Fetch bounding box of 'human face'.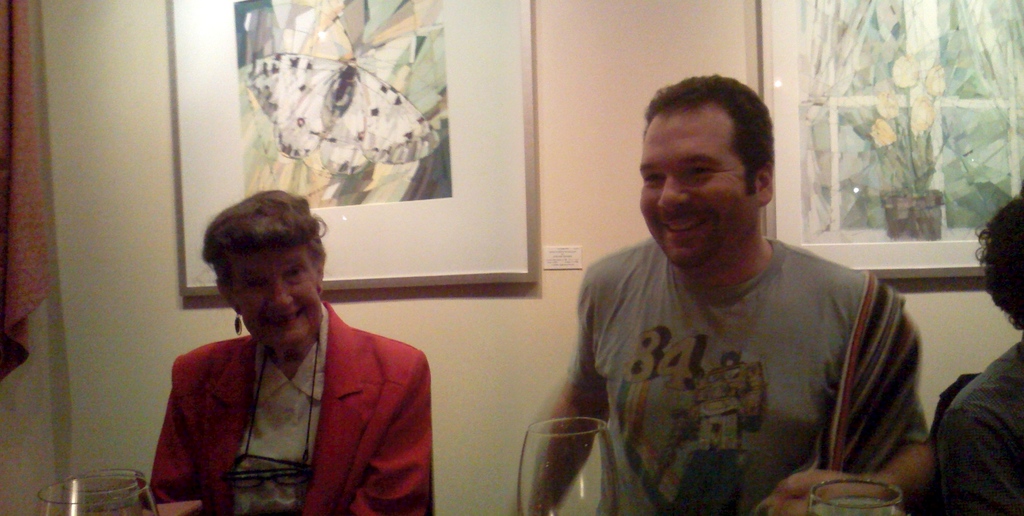
Bbox: [229,245,325,356].
